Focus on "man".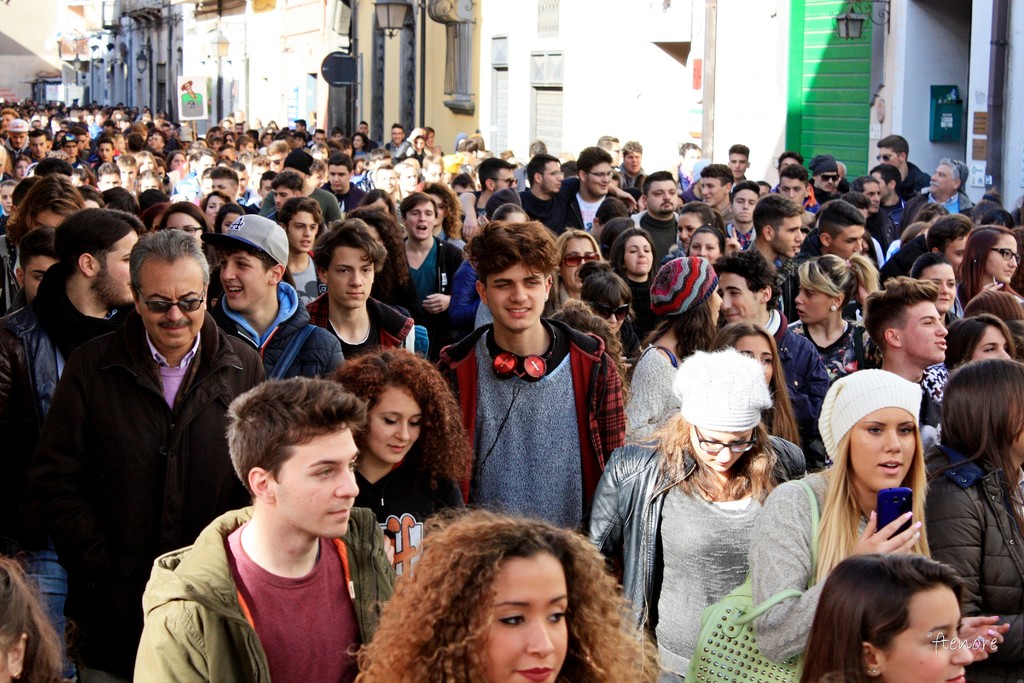
Focused at [426,219,627,548].
